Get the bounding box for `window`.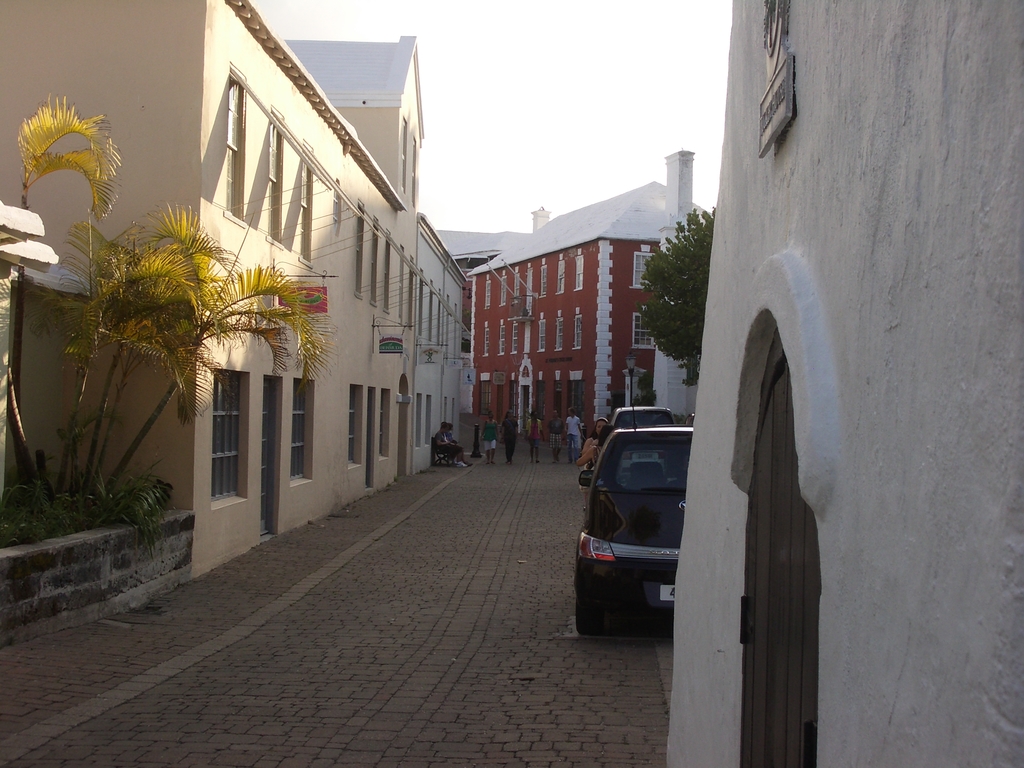
<region>219, 57, 252, 232</region>.
